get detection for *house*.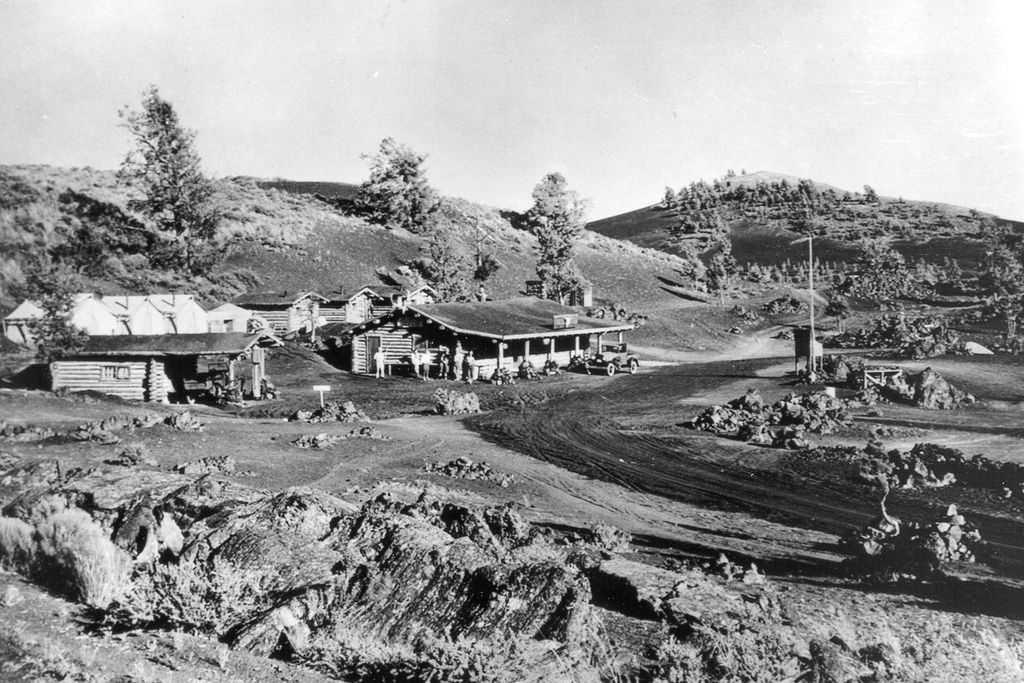
Detection: box=[383, 276, 443, 319].
